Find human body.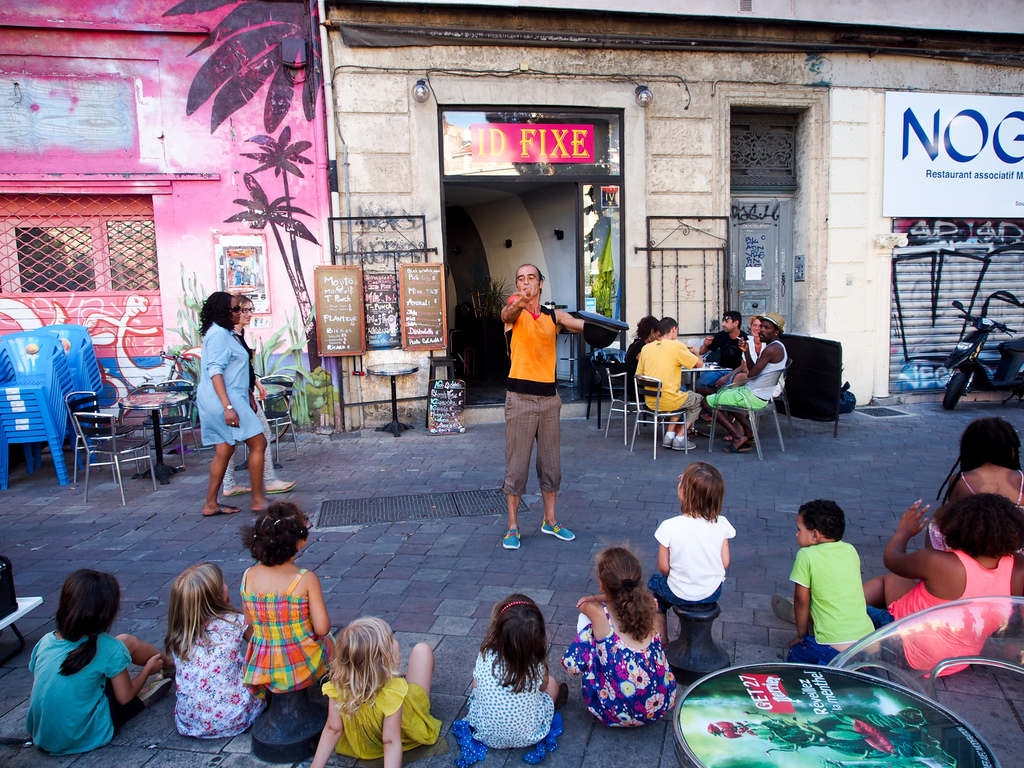
[742, 317, 759, 378].
